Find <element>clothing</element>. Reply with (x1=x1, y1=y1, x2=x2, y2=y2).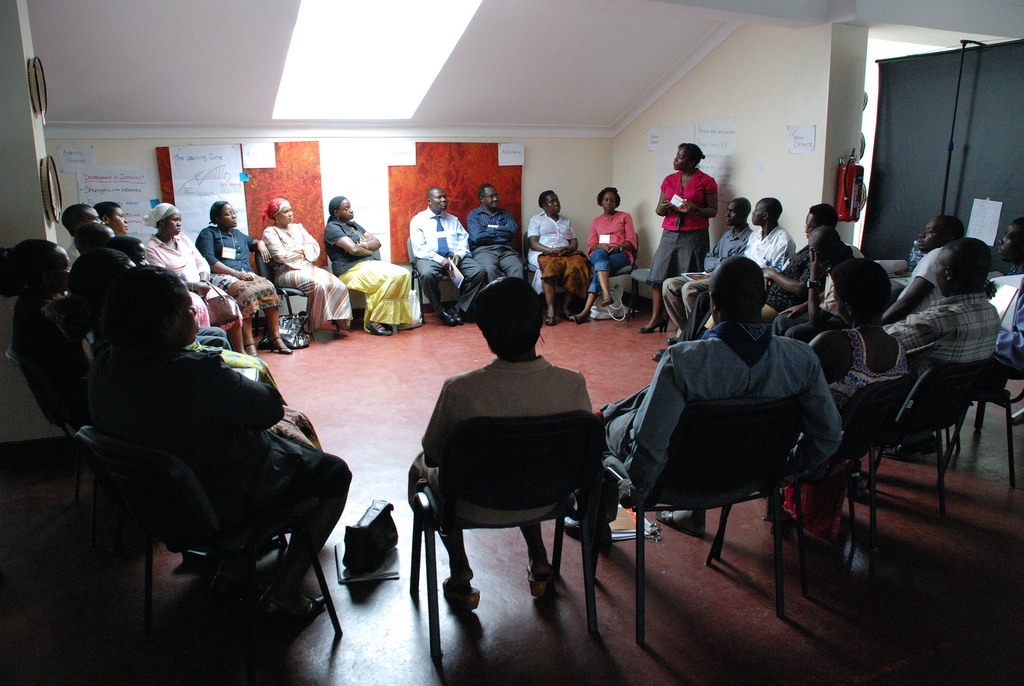
(x1=689, y1=212, x2=791, y2=325).
